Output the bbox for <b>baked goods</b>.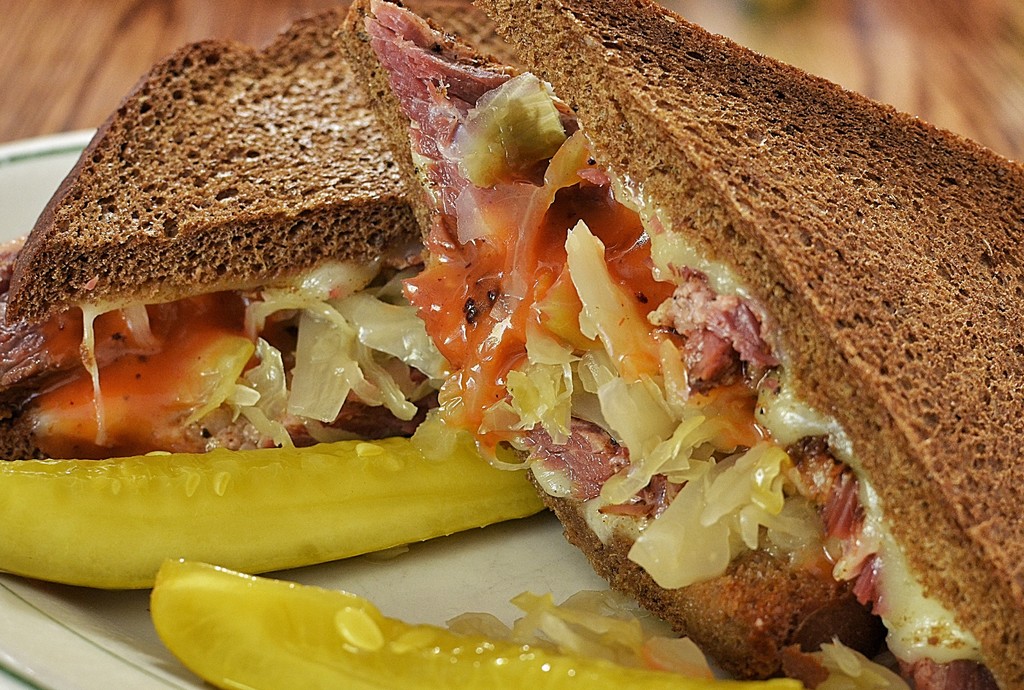
<region>480, 0, 1023, 689</region>.
